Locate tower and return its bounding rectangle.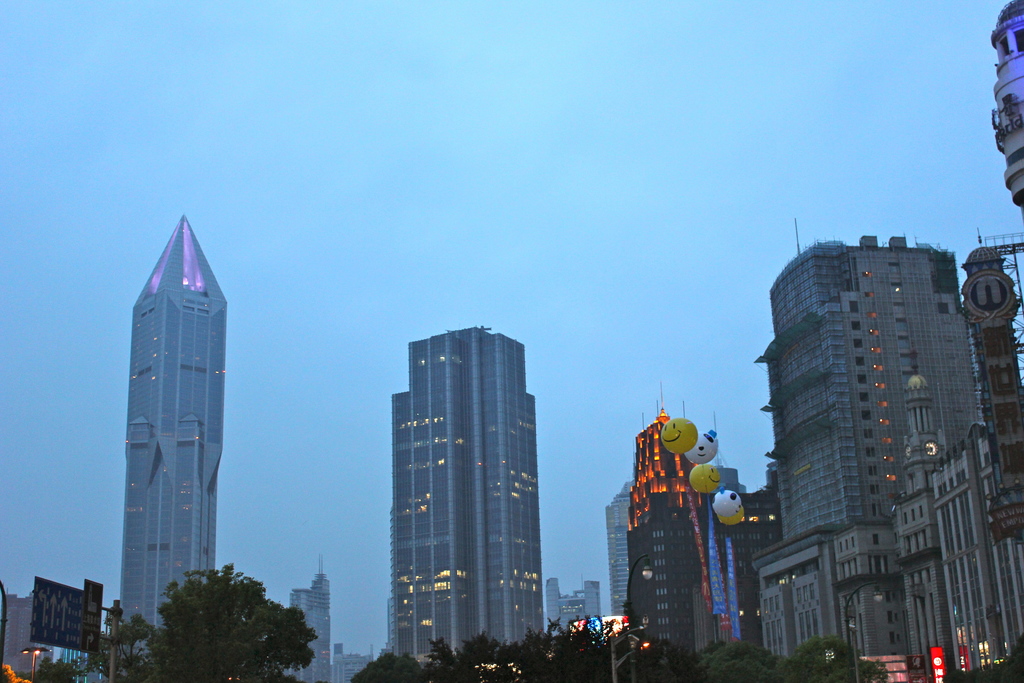
rect(358, 315, 547, 675).
